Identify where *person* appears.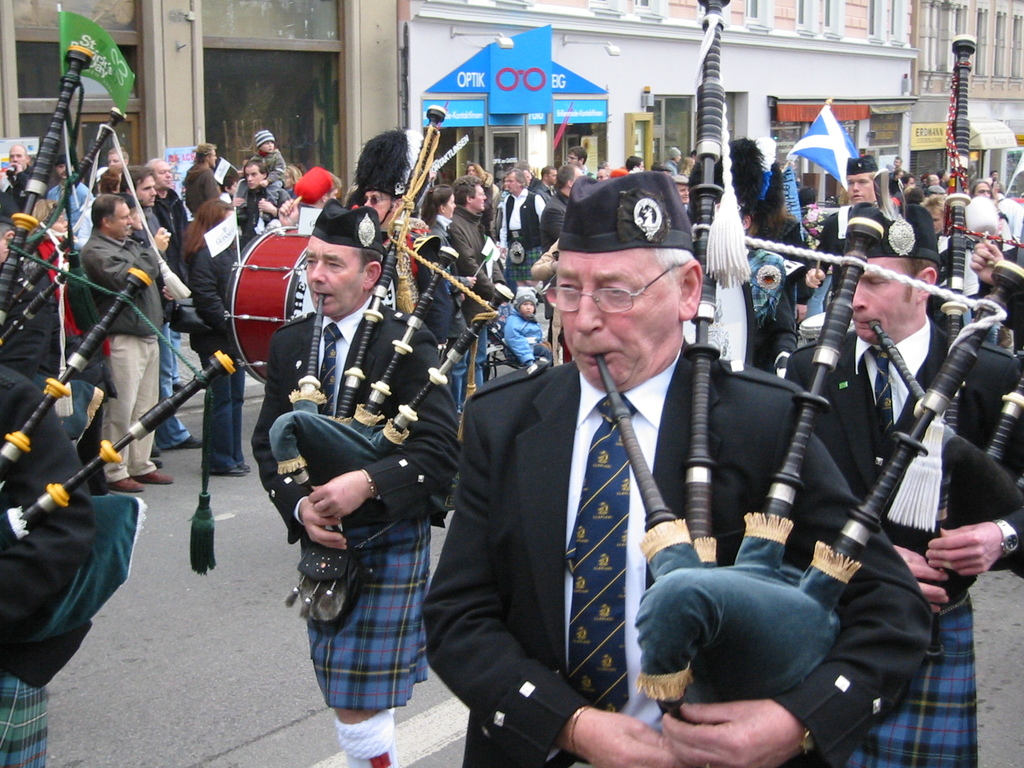
Appears at [left=678, top=183, right=691, bottom=204].
